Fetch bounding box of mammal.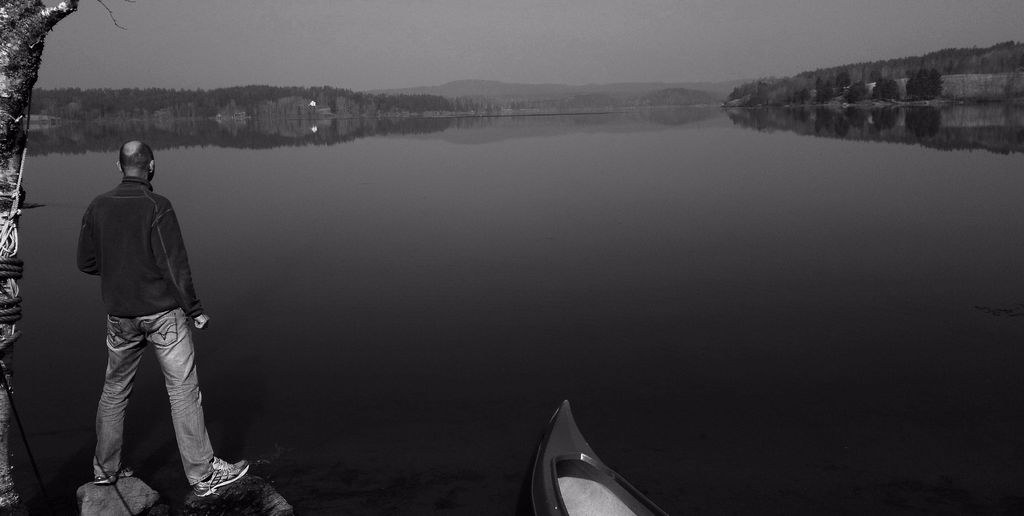
Bbox: <box>65,104,220,515</box>.
